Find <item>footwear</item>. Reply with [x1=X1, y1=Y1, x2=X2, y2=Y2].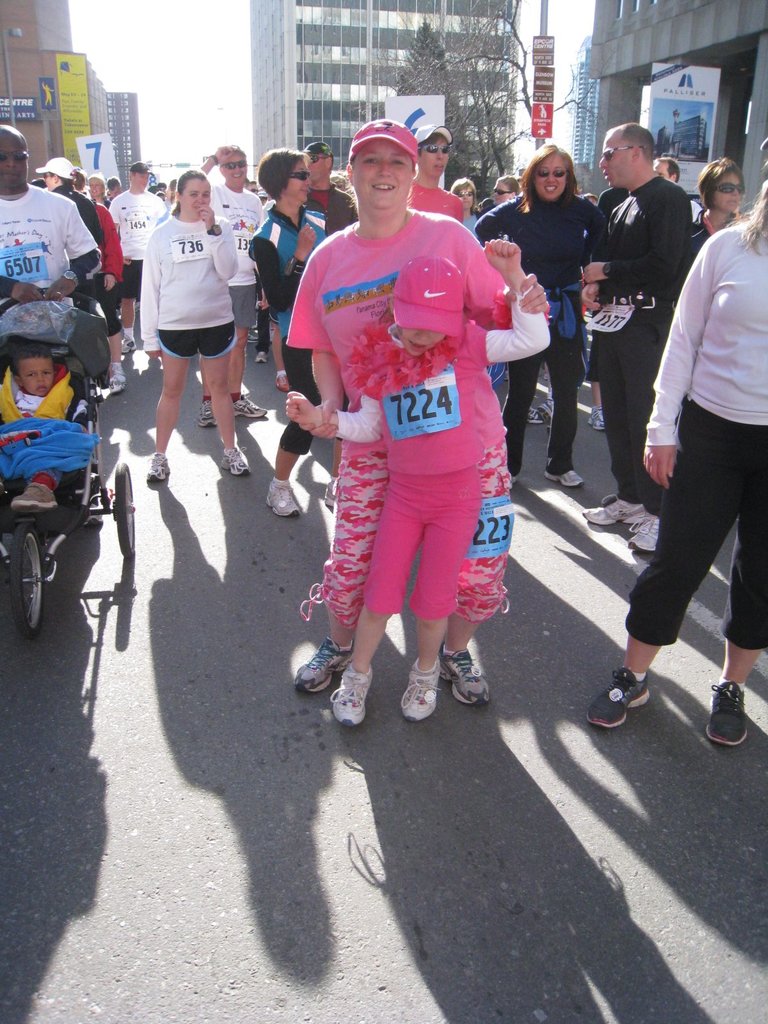
[x1=590, y1=406, x2=605, y2=431].
